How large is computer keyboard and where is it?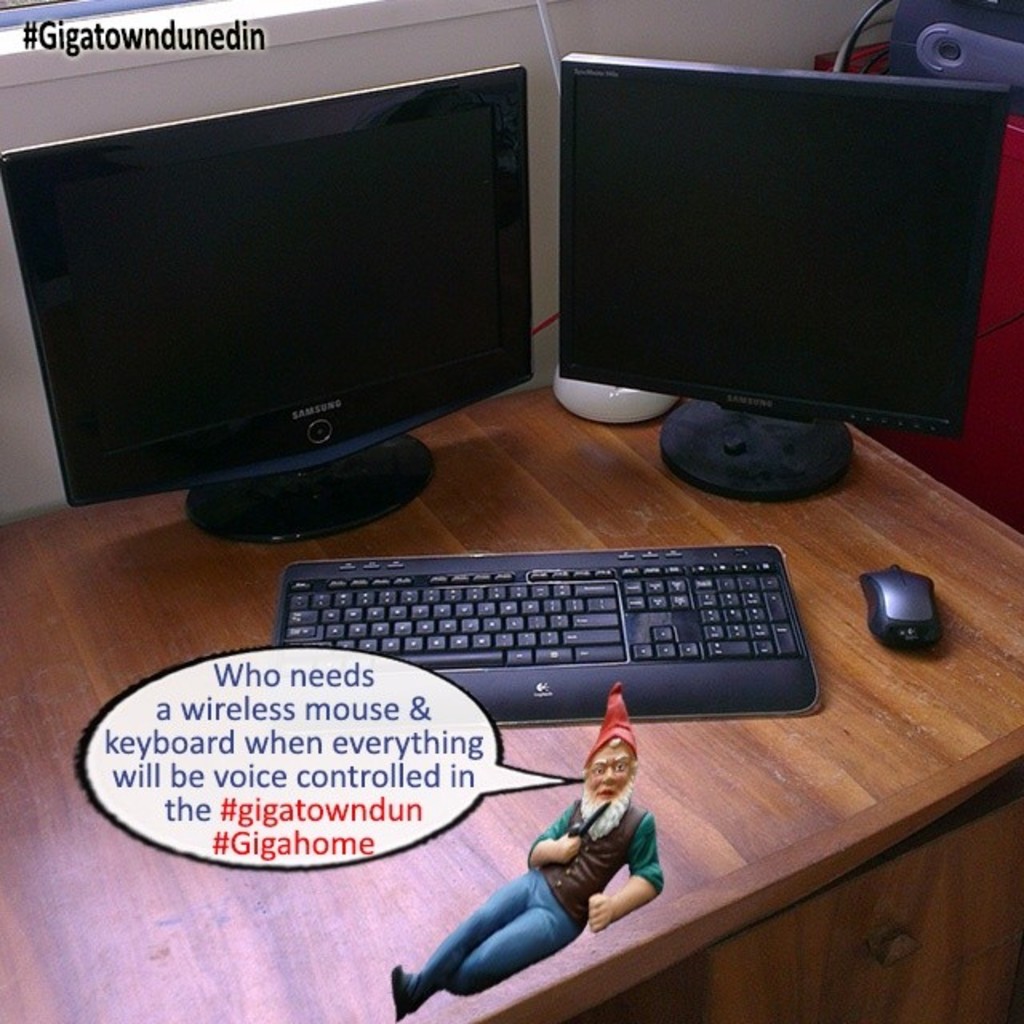
Bounding box: x1=274, y1=541, x2=816, y2=718.
